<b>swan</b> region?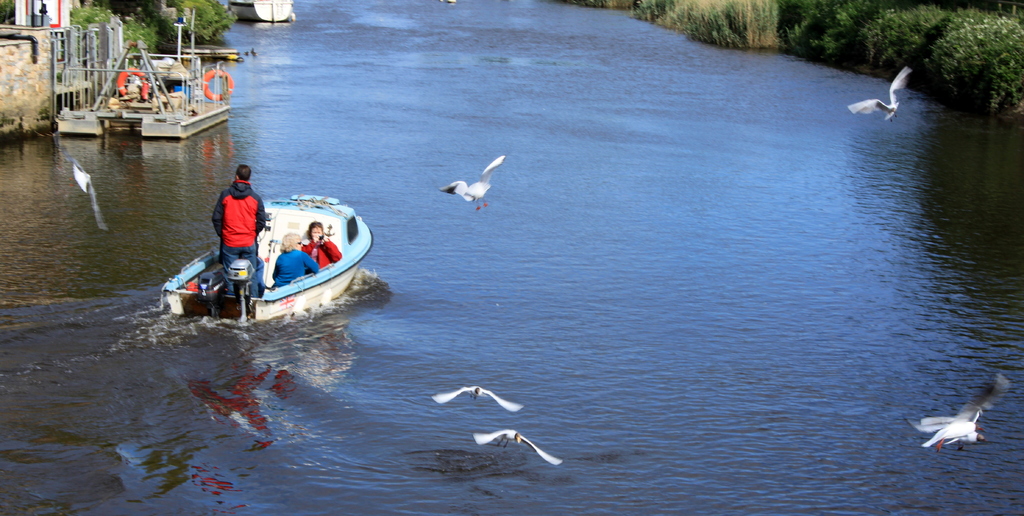
detection(428, 384, 529, 407)
